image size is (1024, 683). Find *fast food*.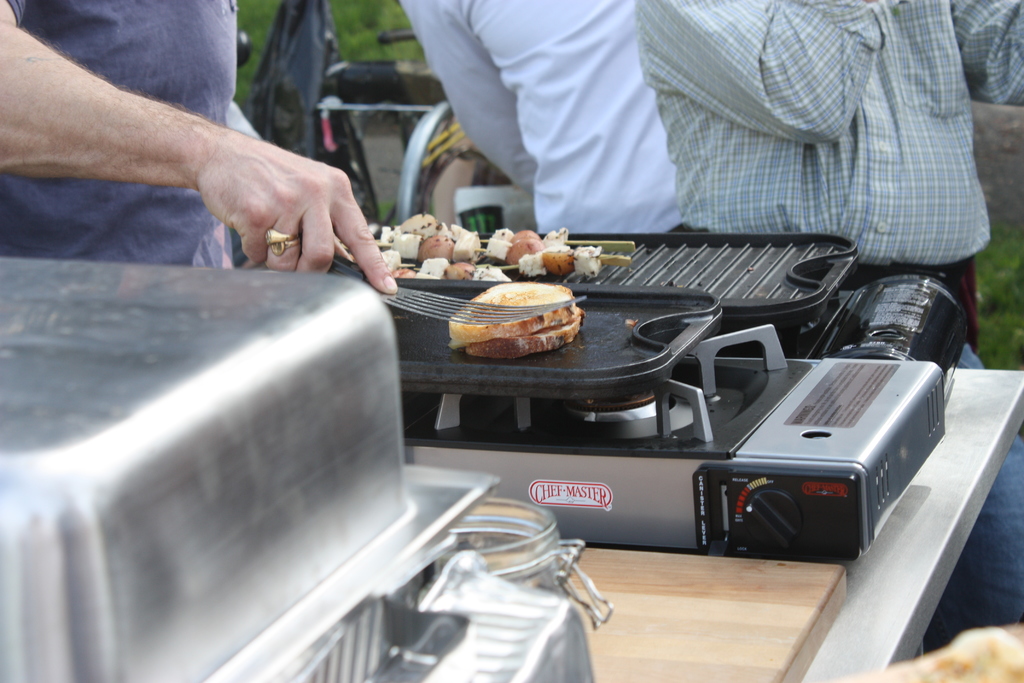
<bbox>449, 265, 584, 365</bbox>.
